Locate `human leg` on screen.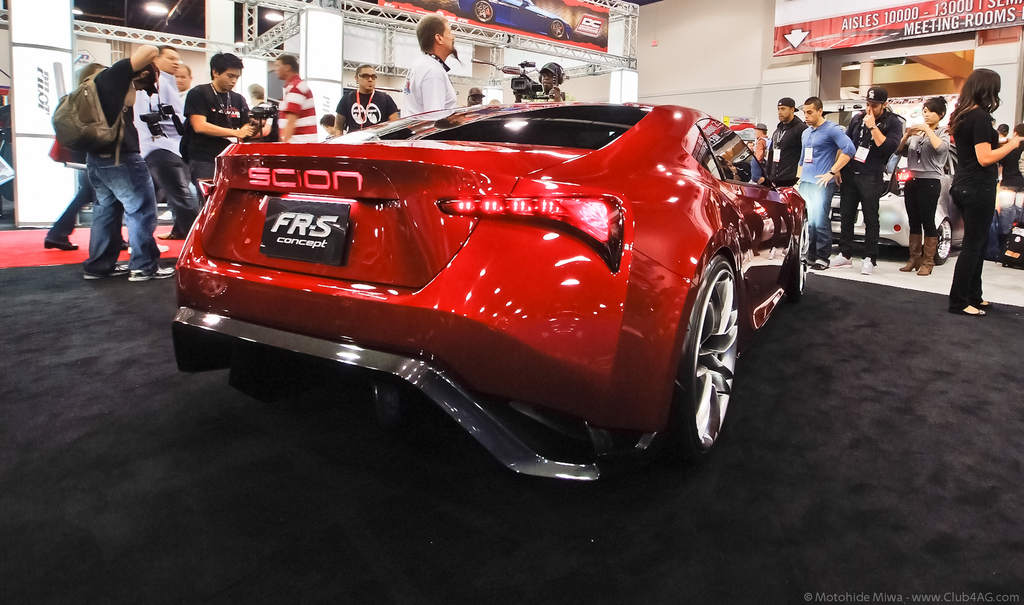
On screen at l=949, t=186, r=1002, b=319.
